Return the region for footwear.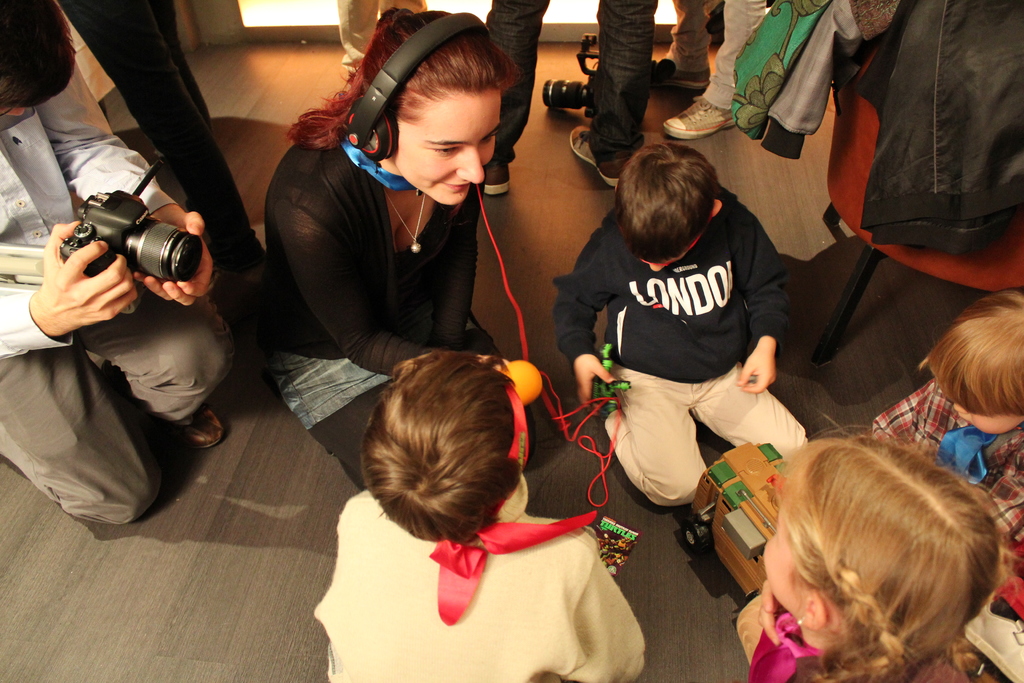
[left=164, top=399, right=228, bottom=447].
